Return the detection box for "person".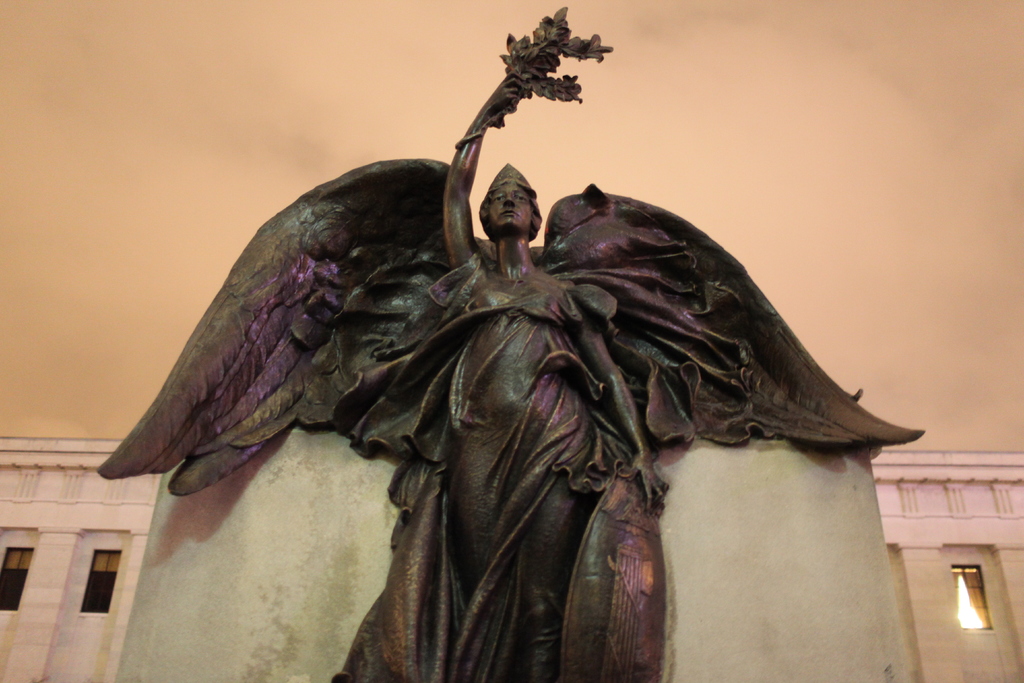
426,0,689,682.
